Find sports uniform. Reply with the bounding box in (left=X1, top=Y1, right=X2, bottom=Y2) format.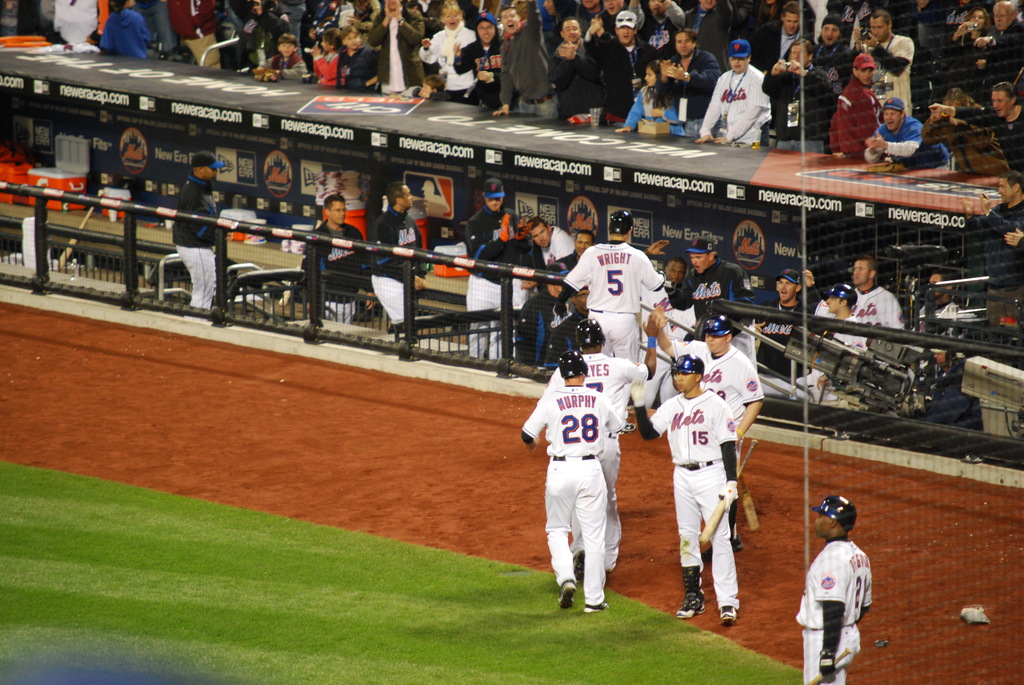
(left=517, top=353, right=608, bottom=614).
